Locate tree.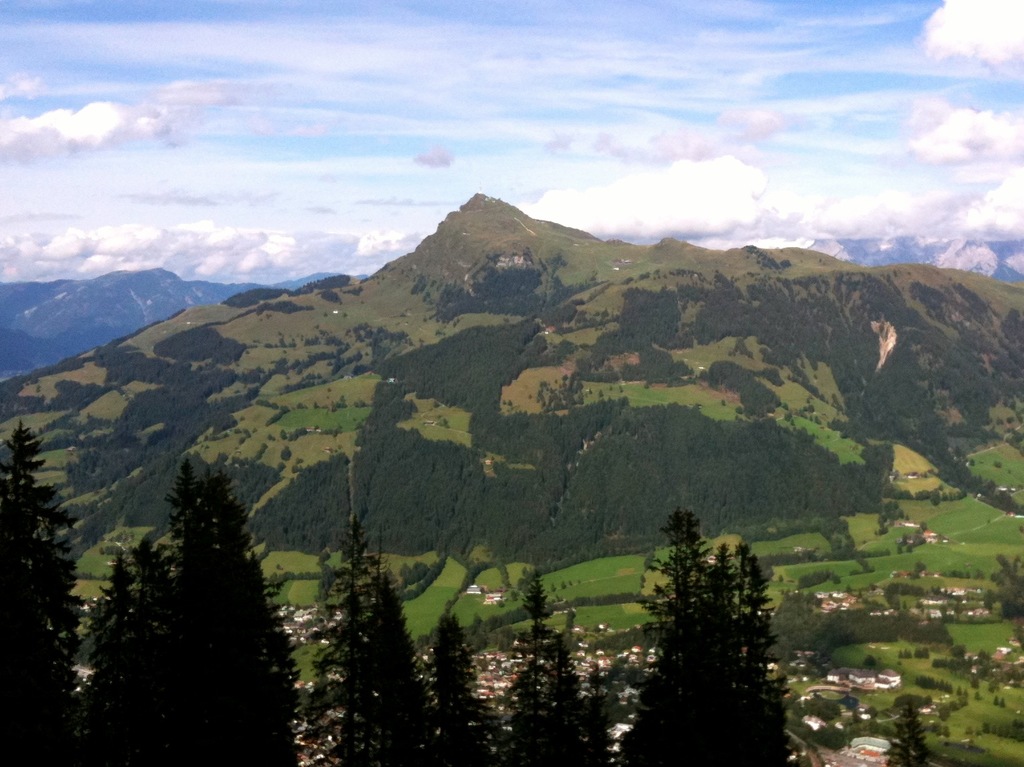
Bounding box: l=100, t=435, r=292, b=742.
